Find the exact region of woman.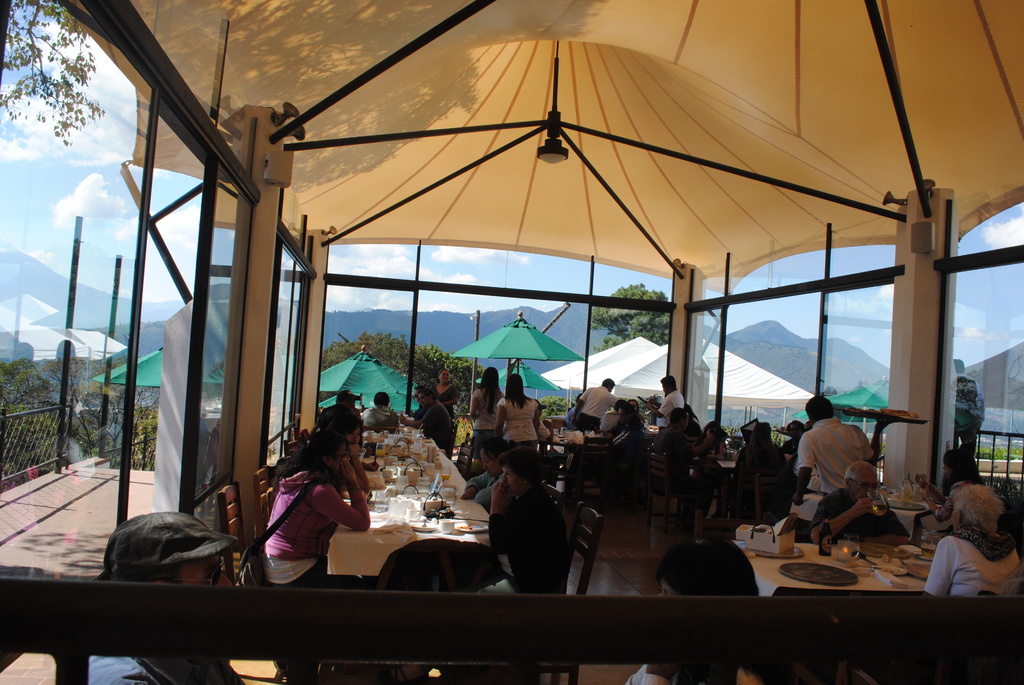
Exact region: (273, 434, 382, 600).
